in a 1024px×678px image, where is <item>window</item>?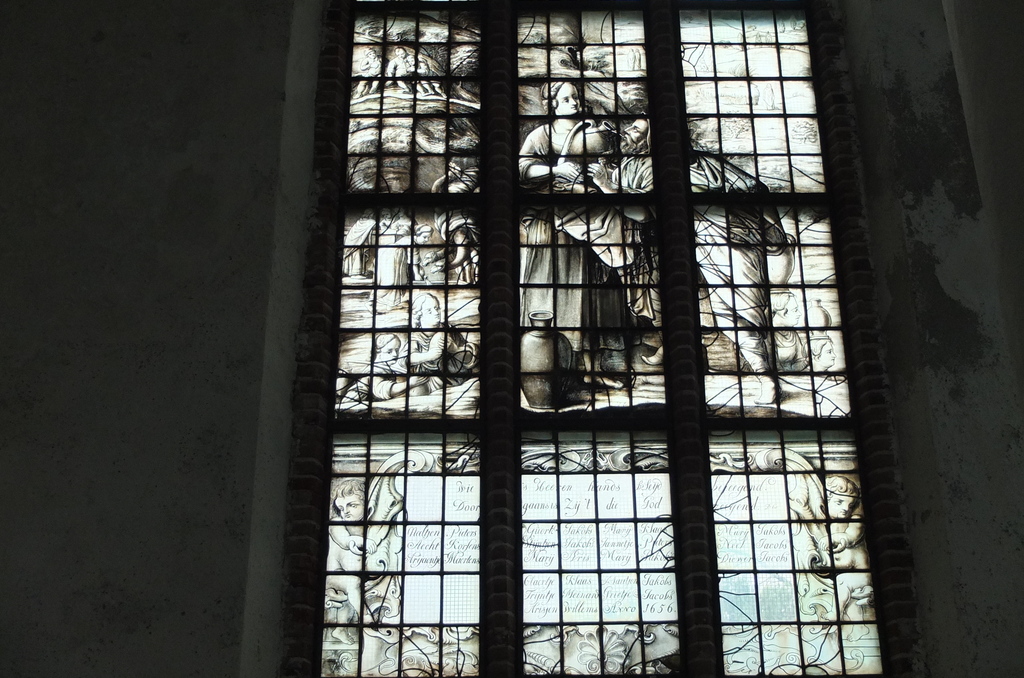
<bbox>268, 0, 917, 677</bbox>.
